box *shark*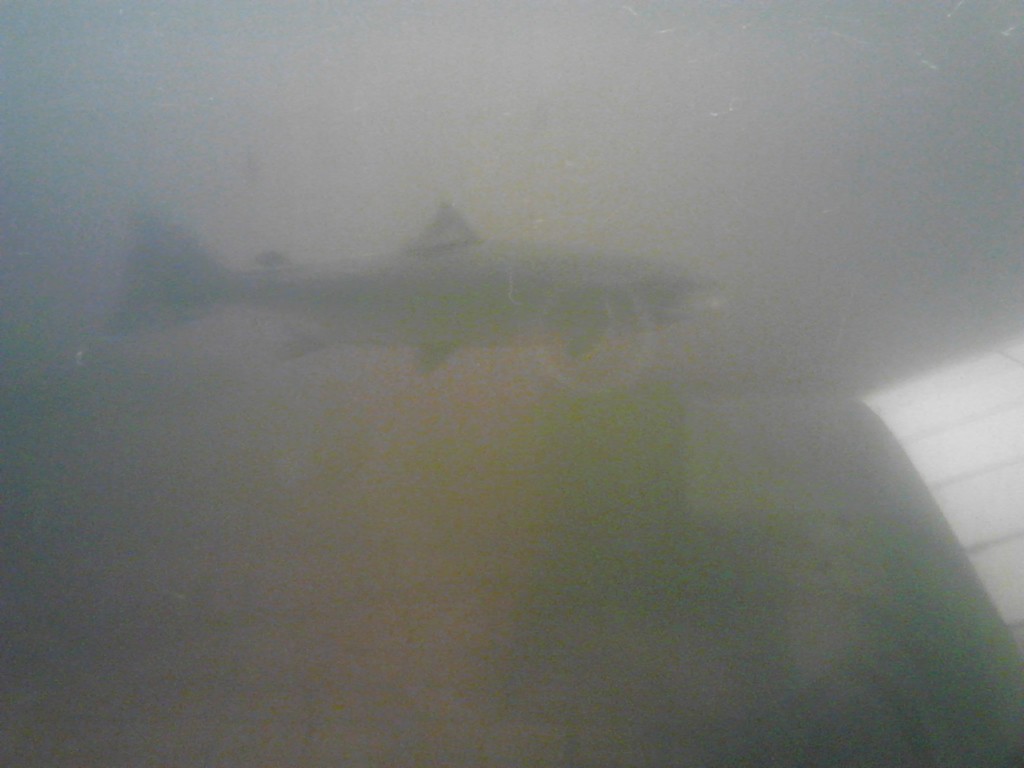
select_region(132, 189, 735, 388)
